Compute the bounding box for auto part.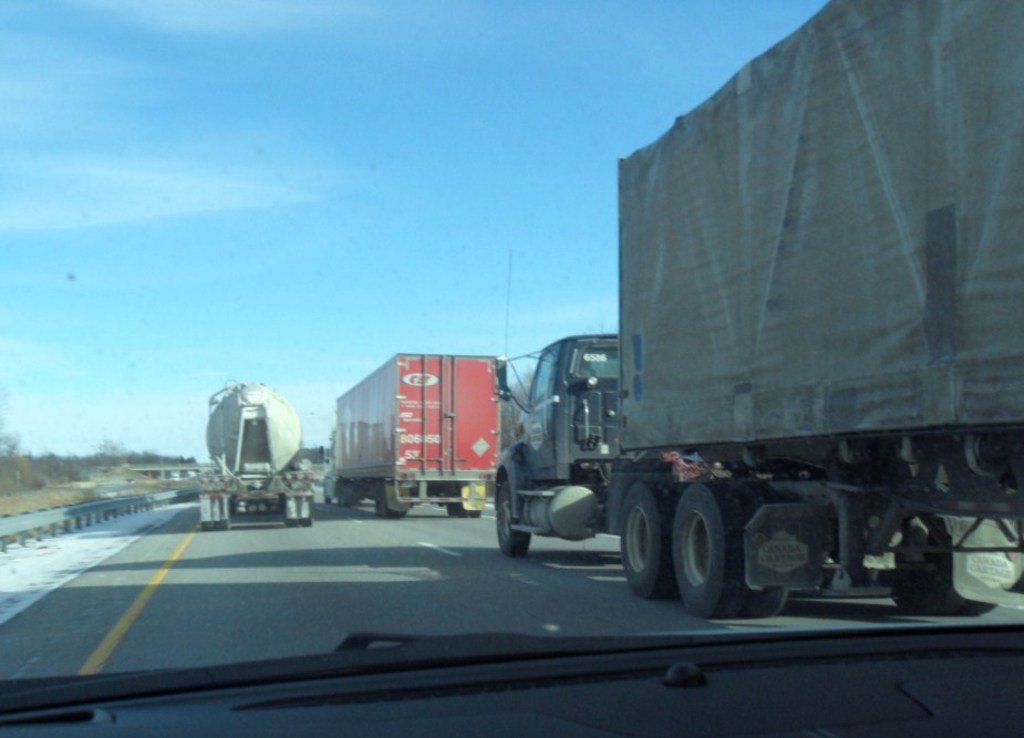
box(0, 628, 1023, 721).
